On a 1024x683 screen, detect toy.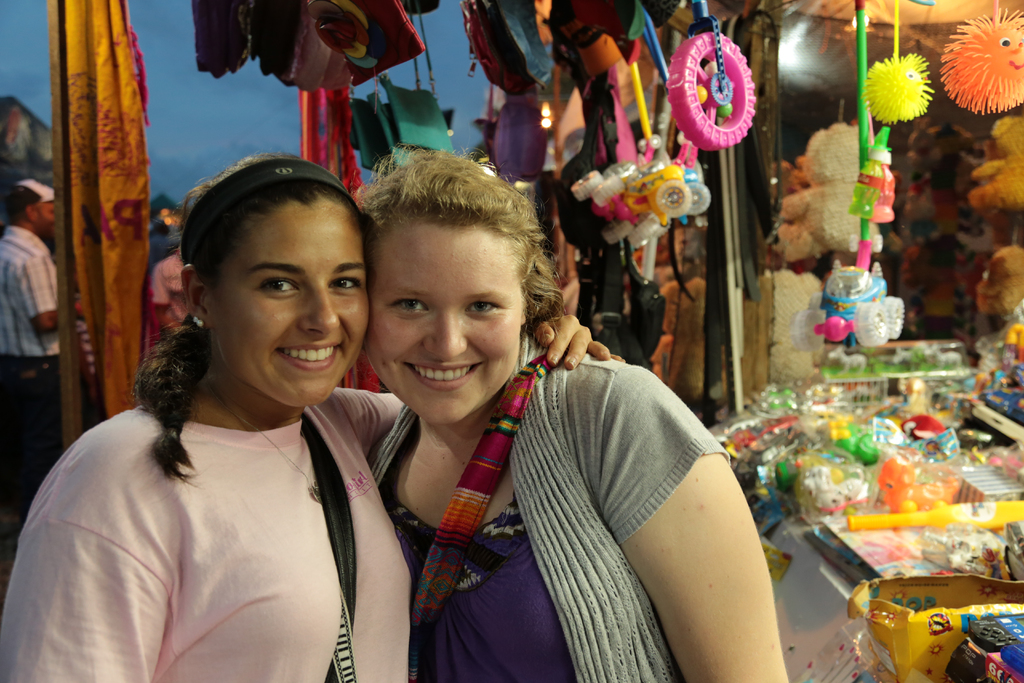
788, 0, 905, 354.
